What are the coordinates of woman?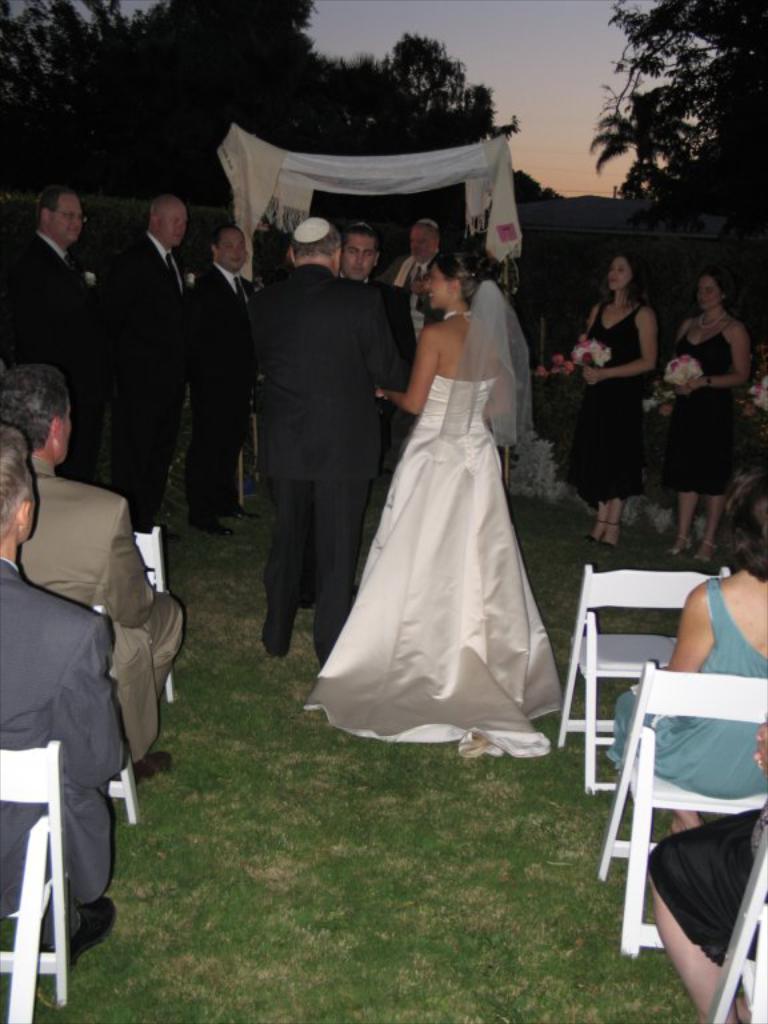
547, 255, 680, 552.
